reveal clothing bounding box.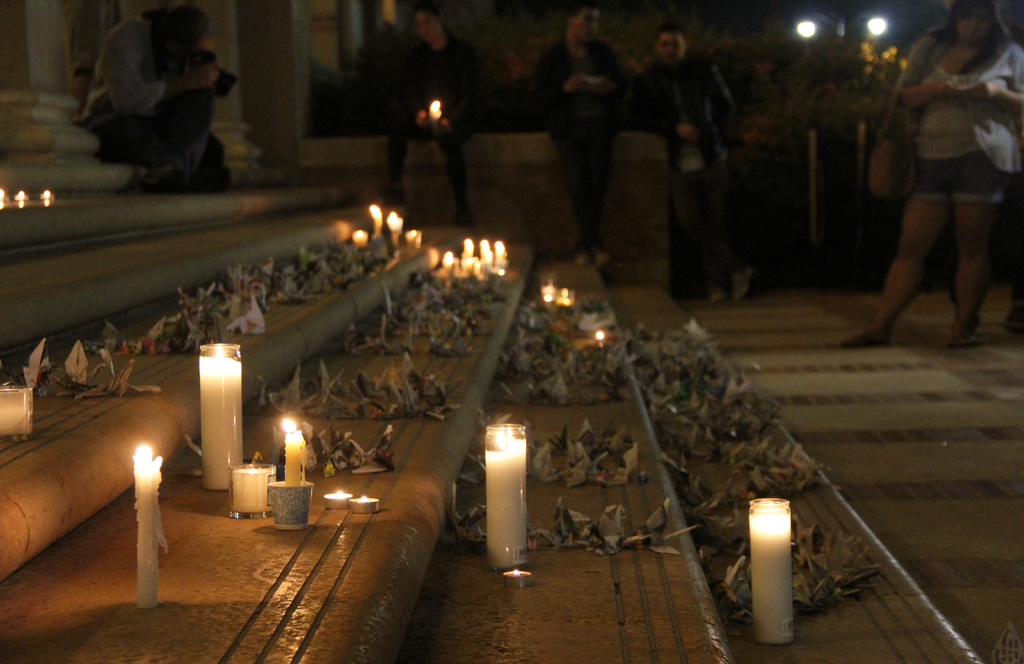
Revealed: bbox=(547, 25, 628, 236).
